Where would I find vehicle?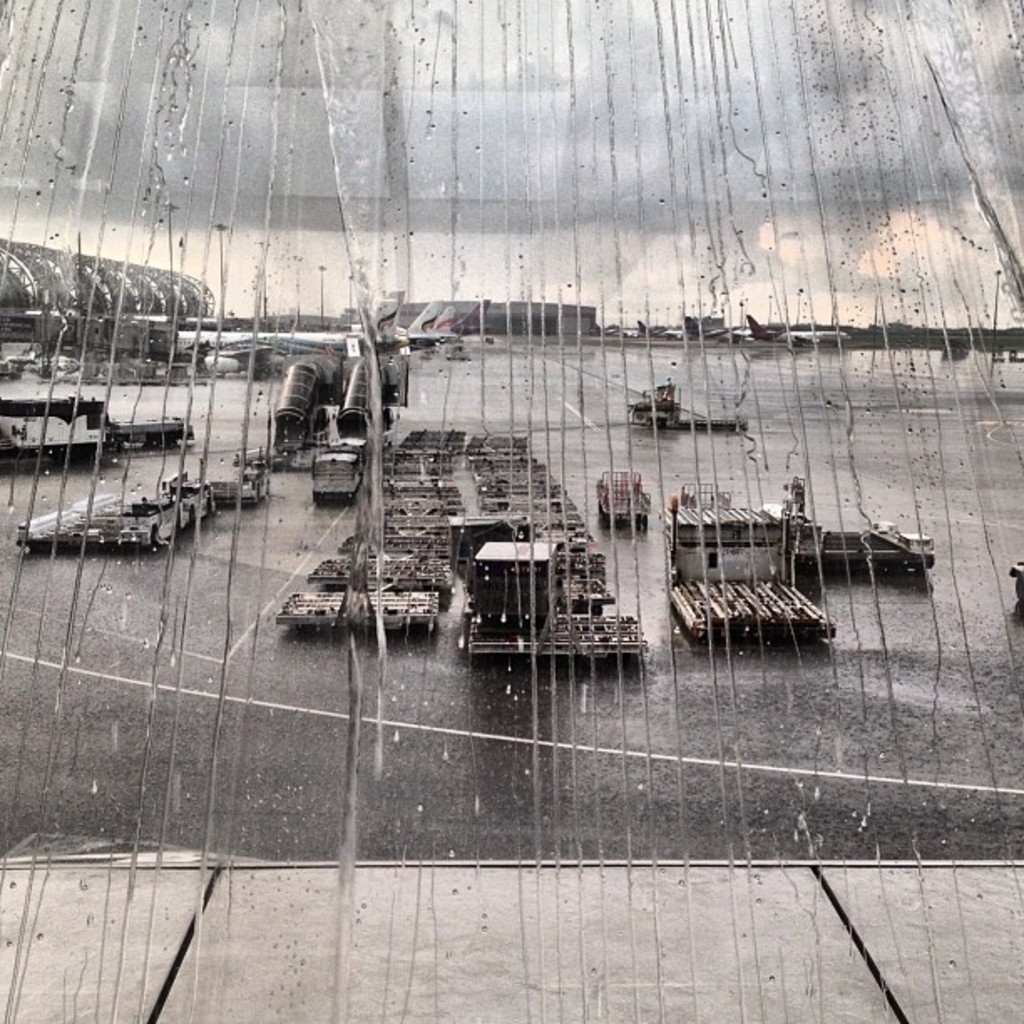
At <bbox>171, 286, 410, 356</bbox>.
